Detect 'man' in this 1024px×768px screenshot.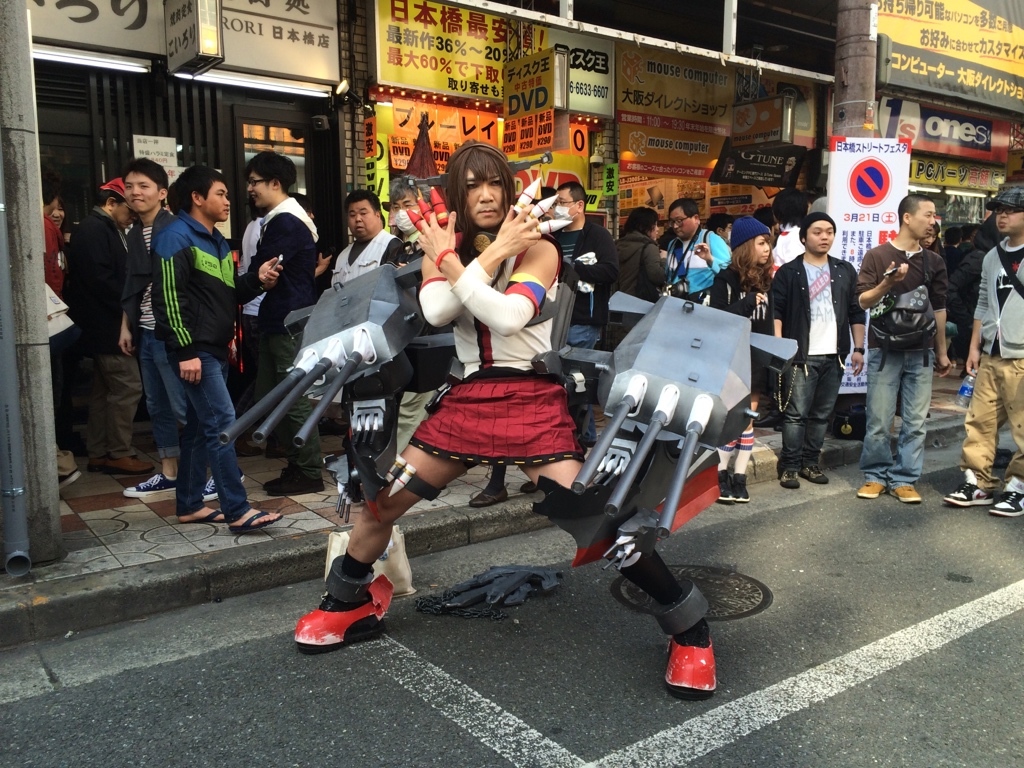
Detection: (x1=855, y1=195, x2=950, y2=503).
